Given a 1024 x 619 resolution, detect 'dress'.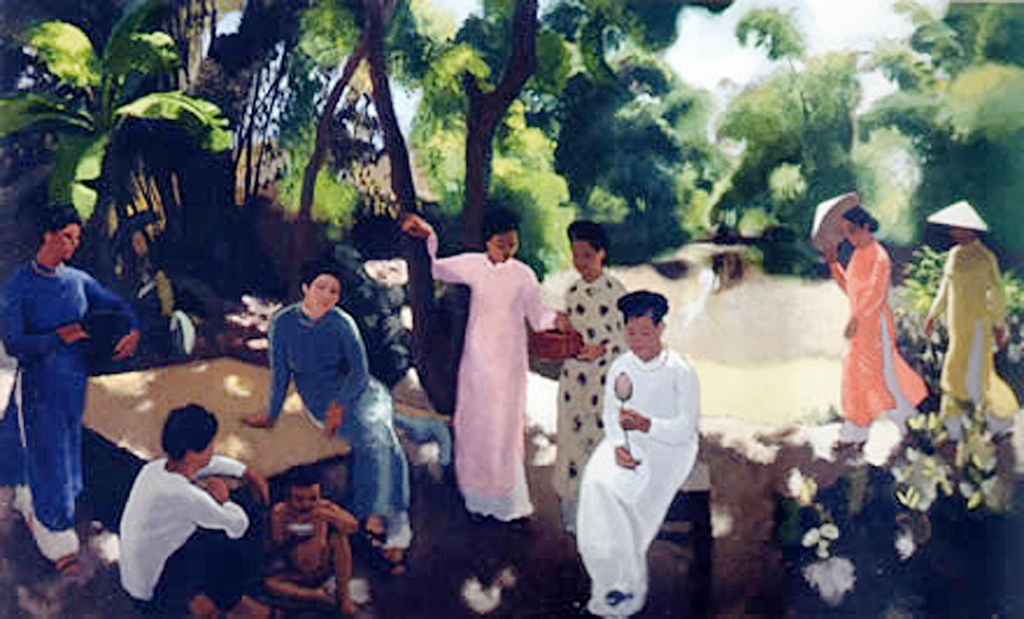
414, 209, 585, 529.
